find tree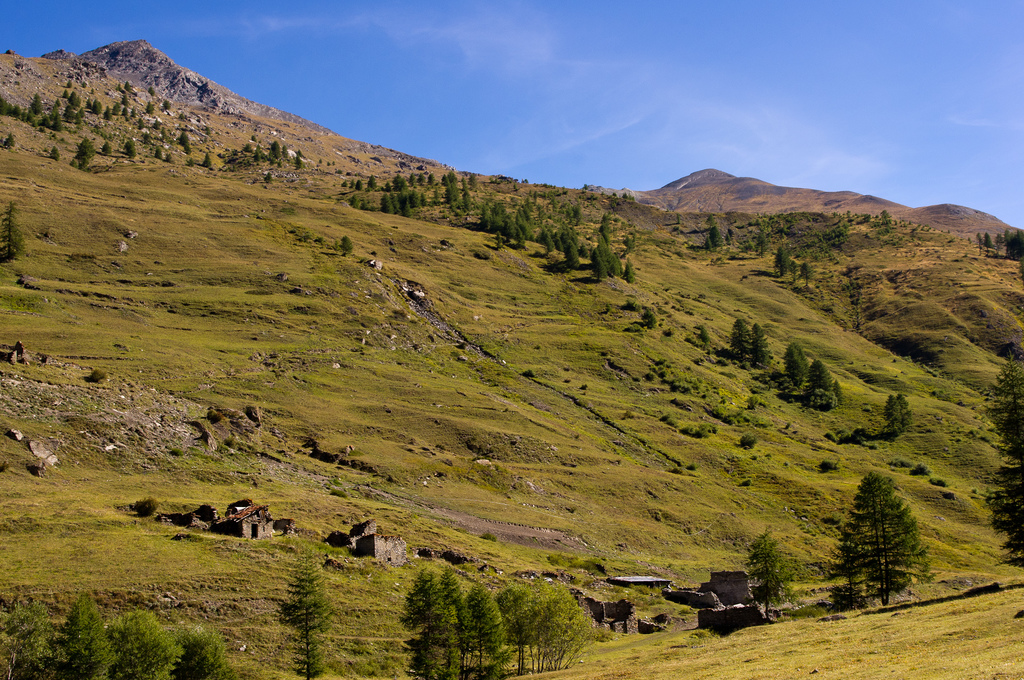
(710,225,723,250)
